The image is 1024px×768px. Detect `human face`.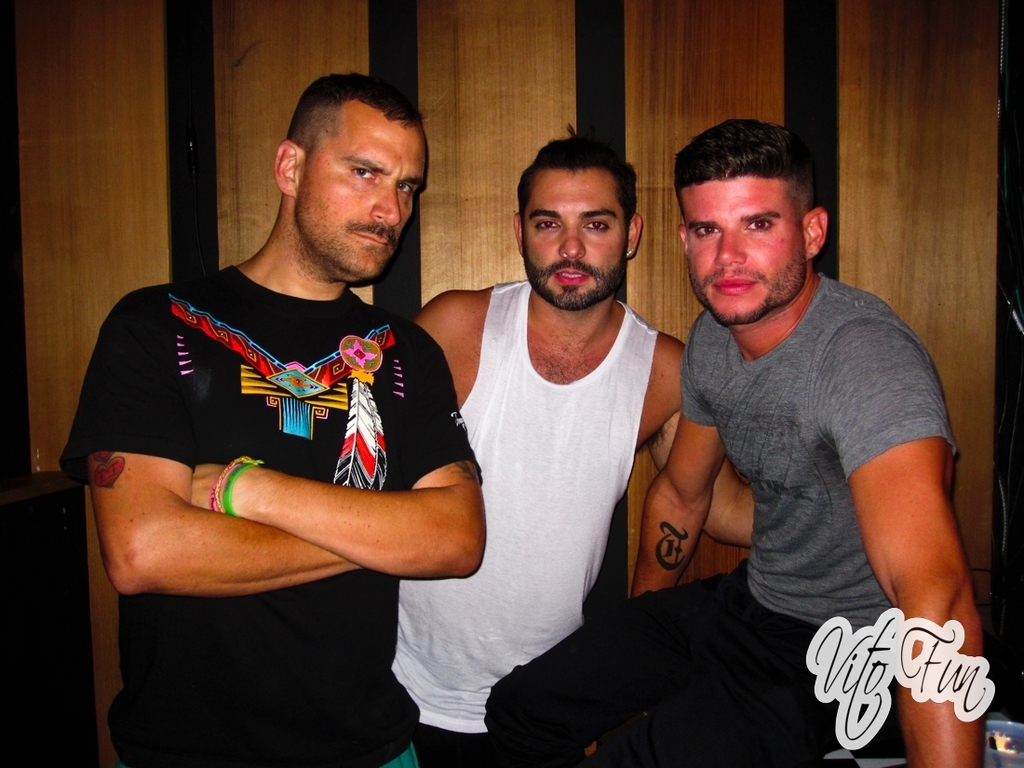
Detection: x1=520, y1=172, x2=618, y2=304.
